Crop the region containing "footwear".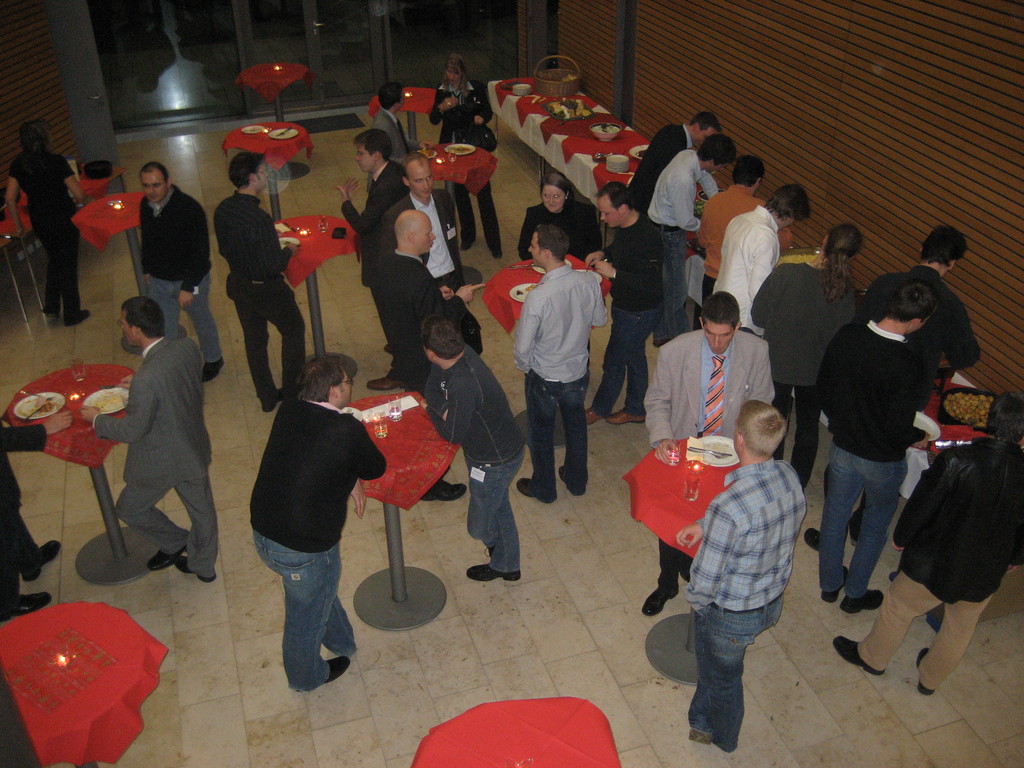
Crop region: bbox=(677, 558, 690, 582).
